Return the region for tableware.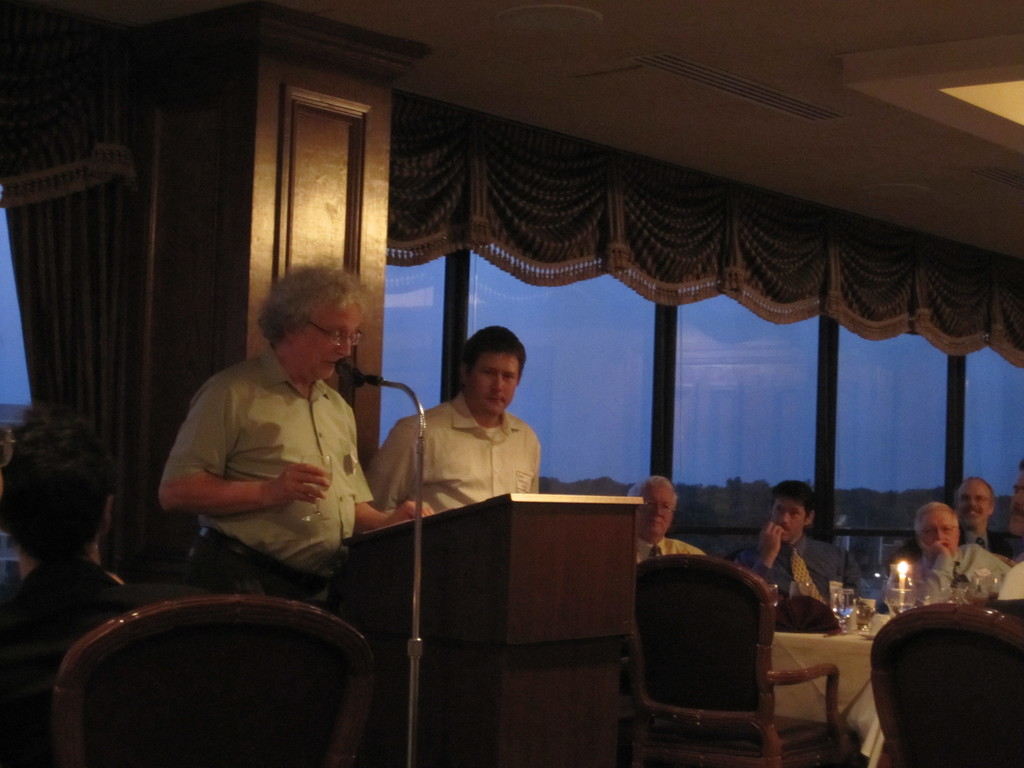
bbox(947, 588, 972, 606).
